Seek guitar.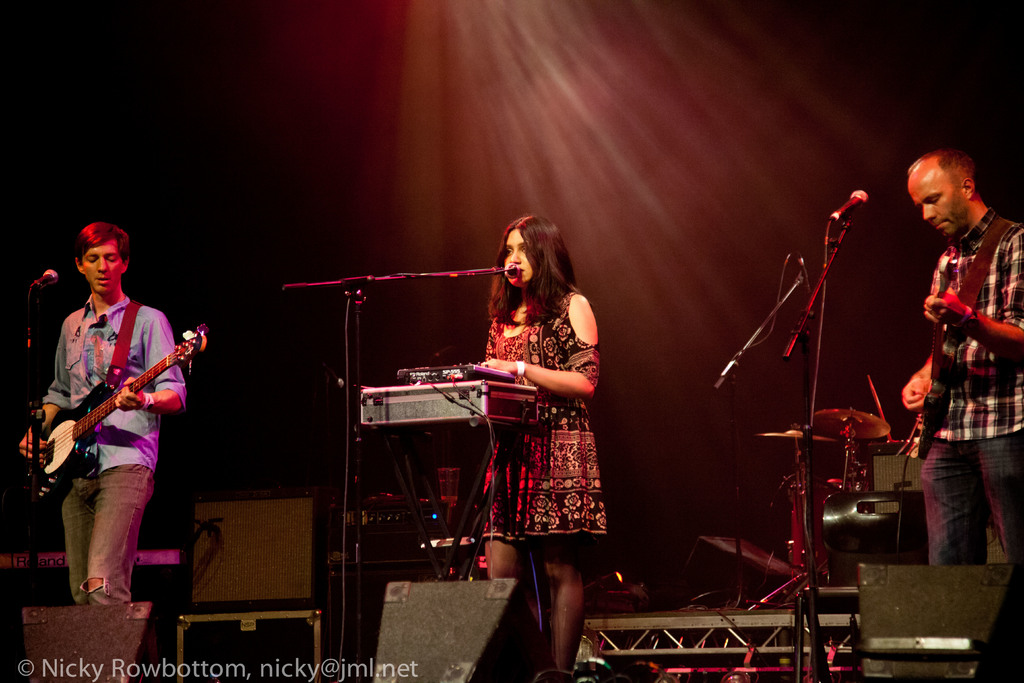
[x1=26, y1=315, x2=191, y2=490].
